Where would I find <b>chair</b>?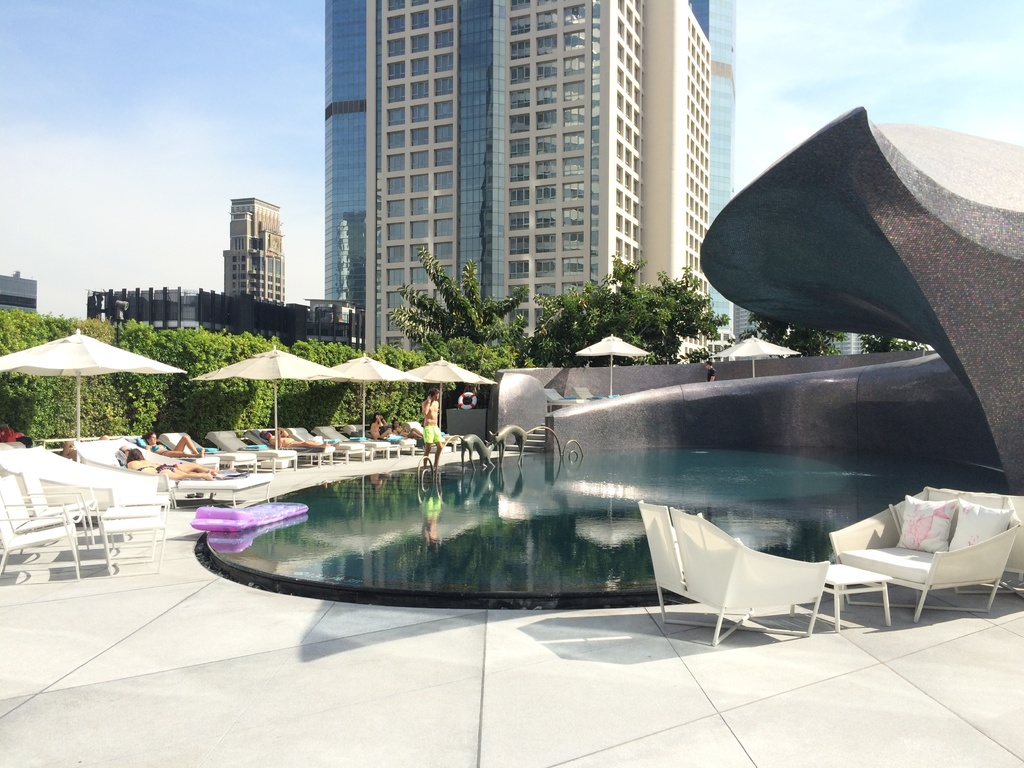
At BBox(0, 496, 80, 582).
